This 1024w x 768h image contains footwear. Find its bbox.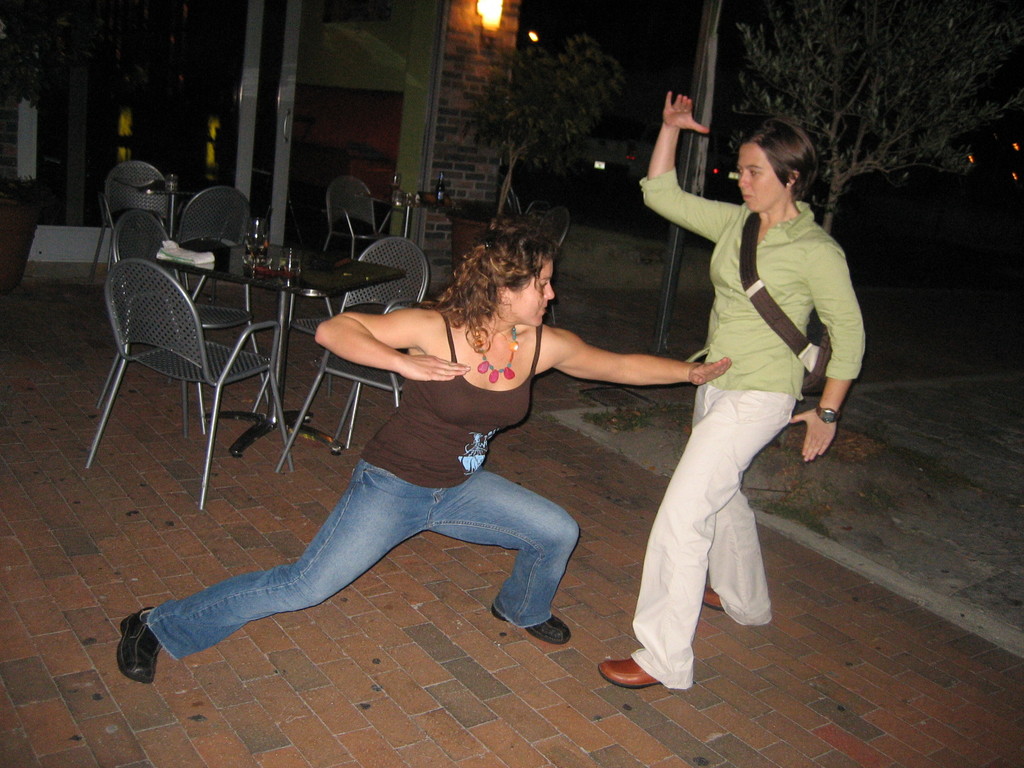
703, 590, 728, 622.
